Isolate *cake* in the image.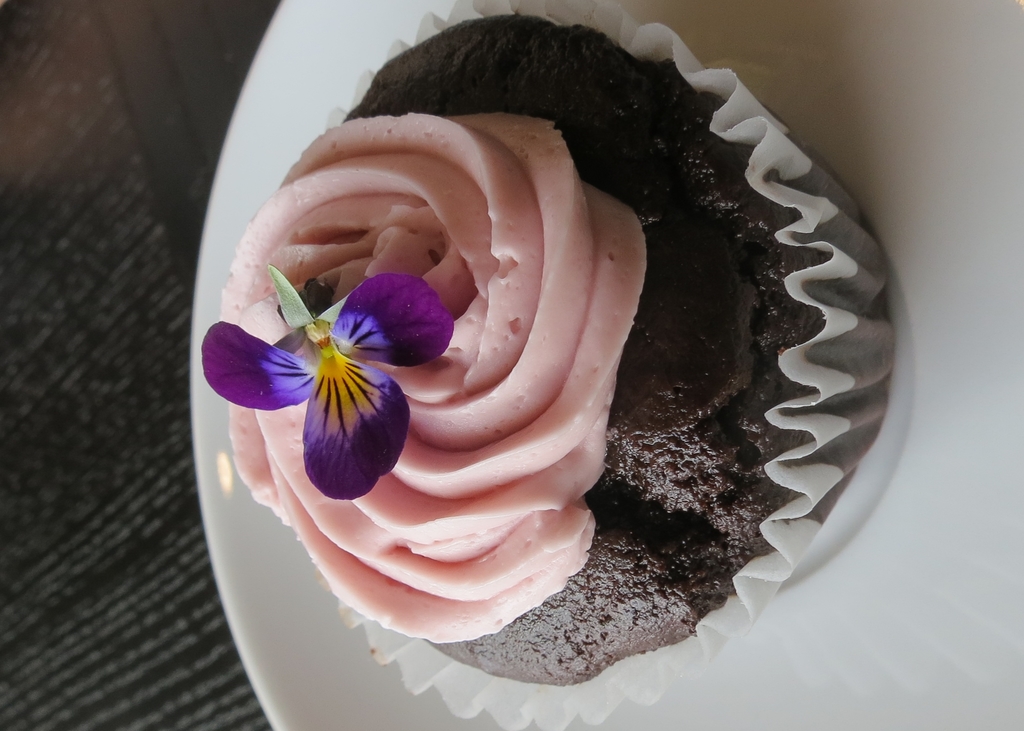
Isolated region: l=220, t=9, r=897, b=686.
